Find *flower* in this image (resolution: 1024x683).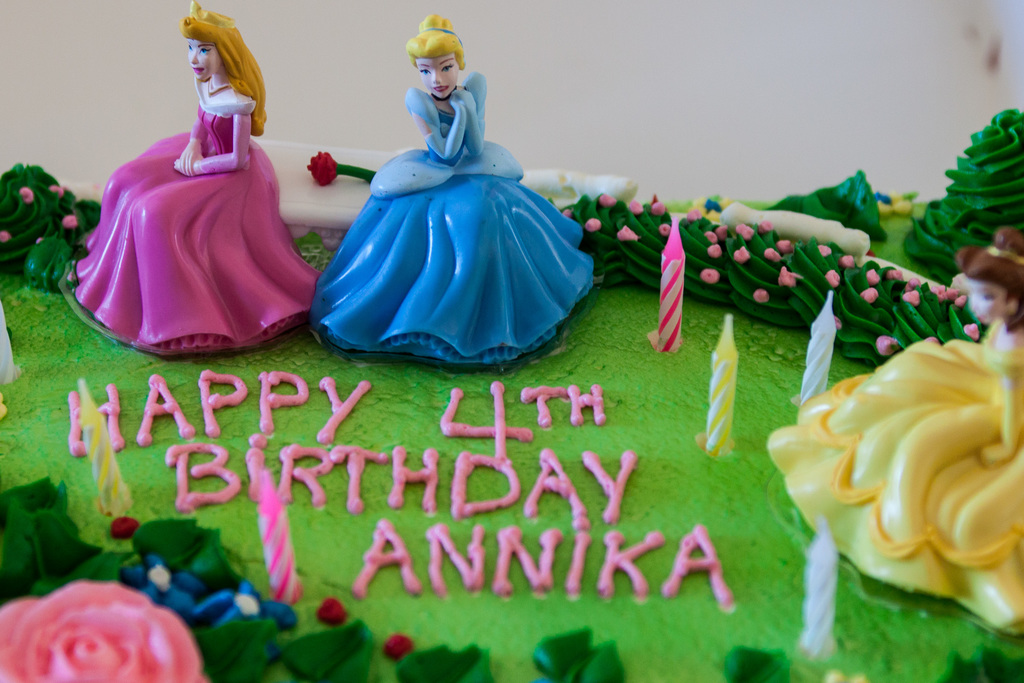
bbox=[860, 288, 877, 301].
